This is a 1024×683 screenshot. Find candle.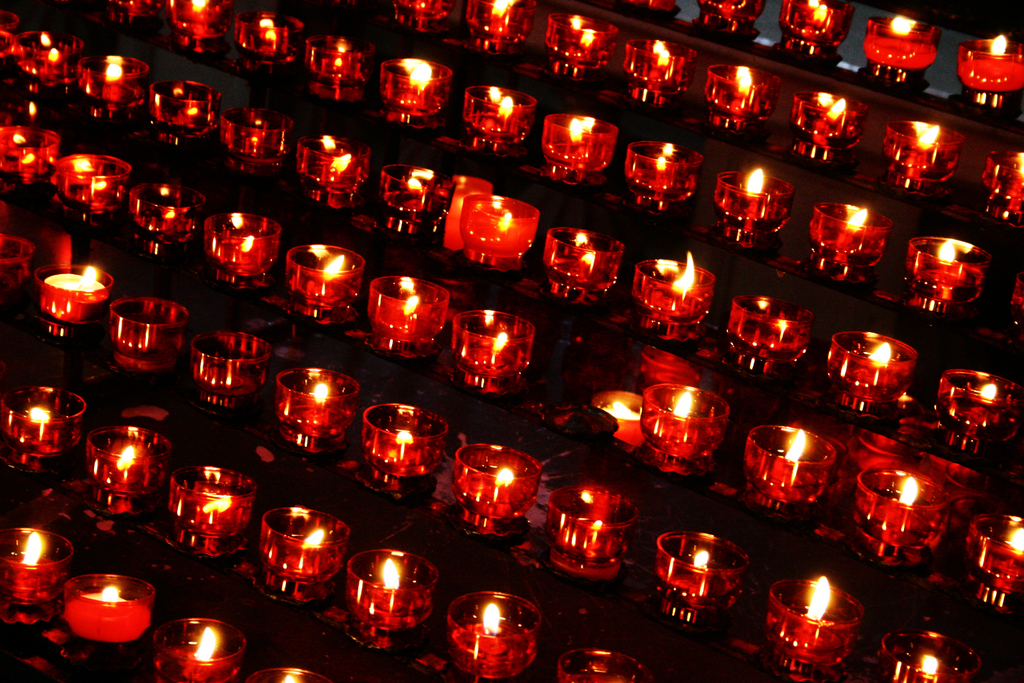
Bounding box: [363, 273, 456, 363].
